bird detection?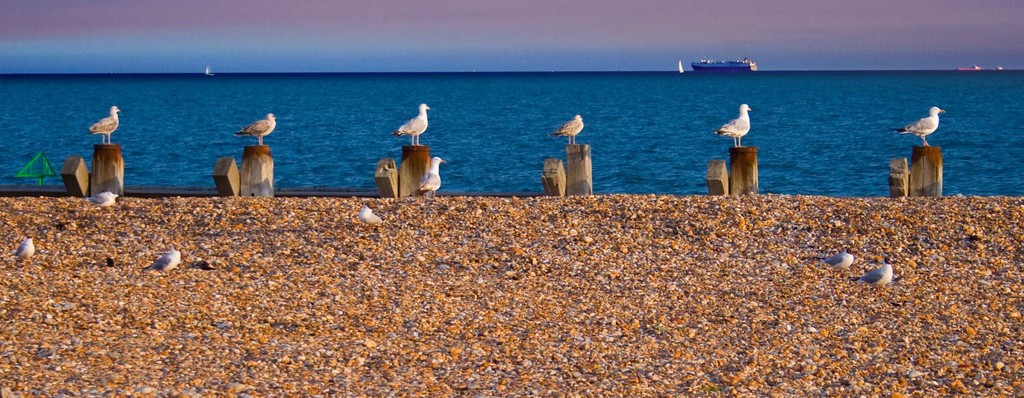
region(891, 105, 945, 147)
